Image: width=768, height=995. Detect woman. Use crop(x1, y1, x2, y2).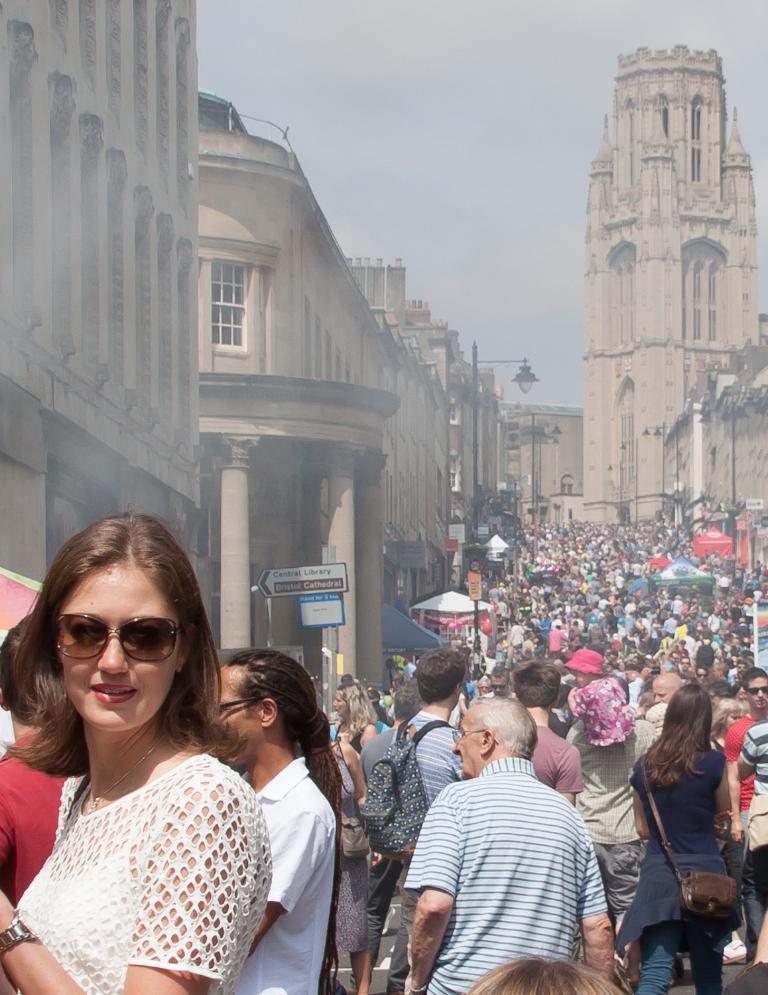
crop(329, 738, 370, 994).
